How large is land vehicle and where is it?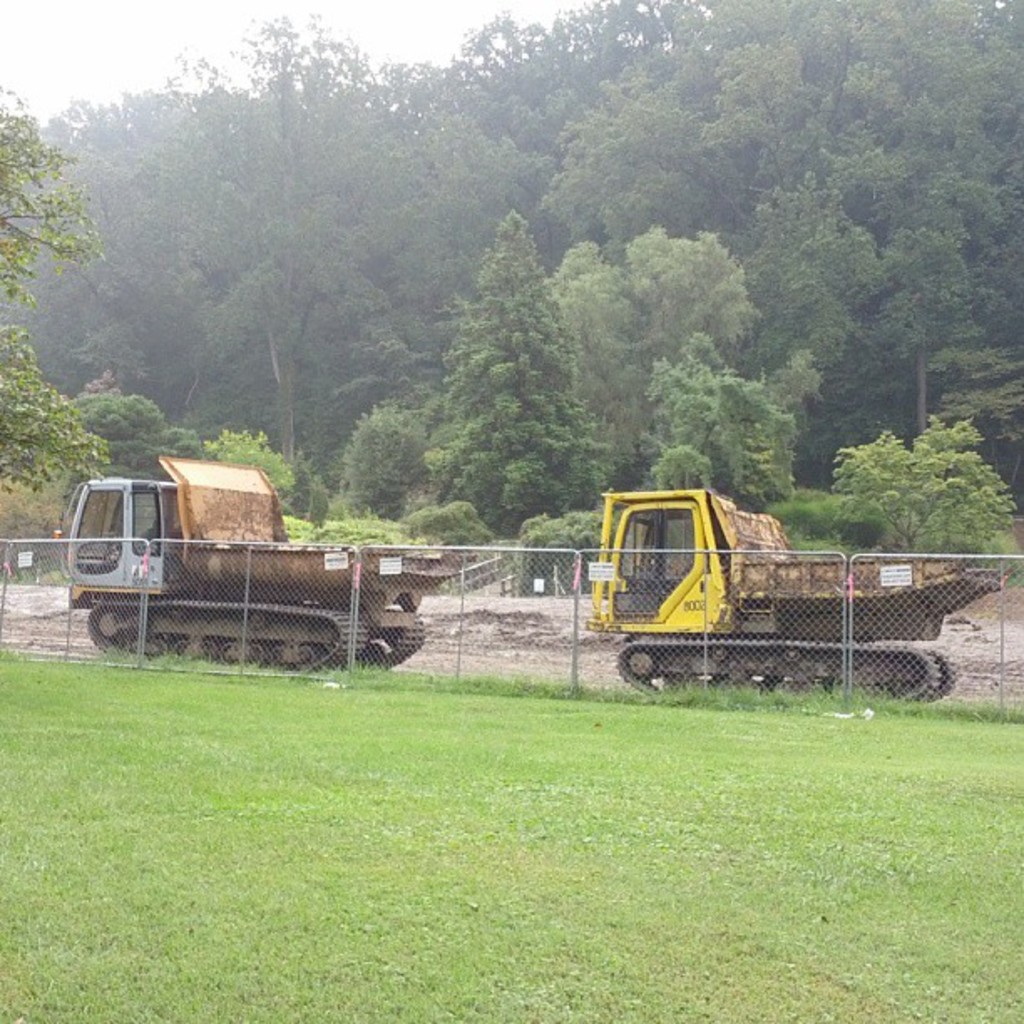
Bounding box: [577, 487, 997, 703].
